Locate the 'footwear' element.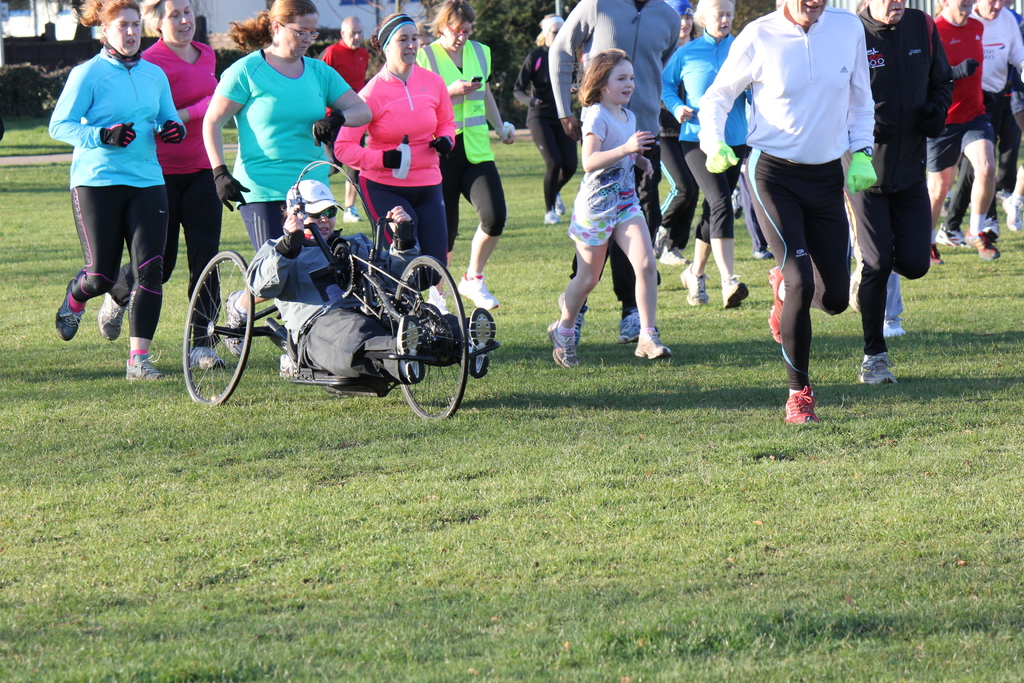
Element bbox: l=766, t=265, r=785, b=343.
